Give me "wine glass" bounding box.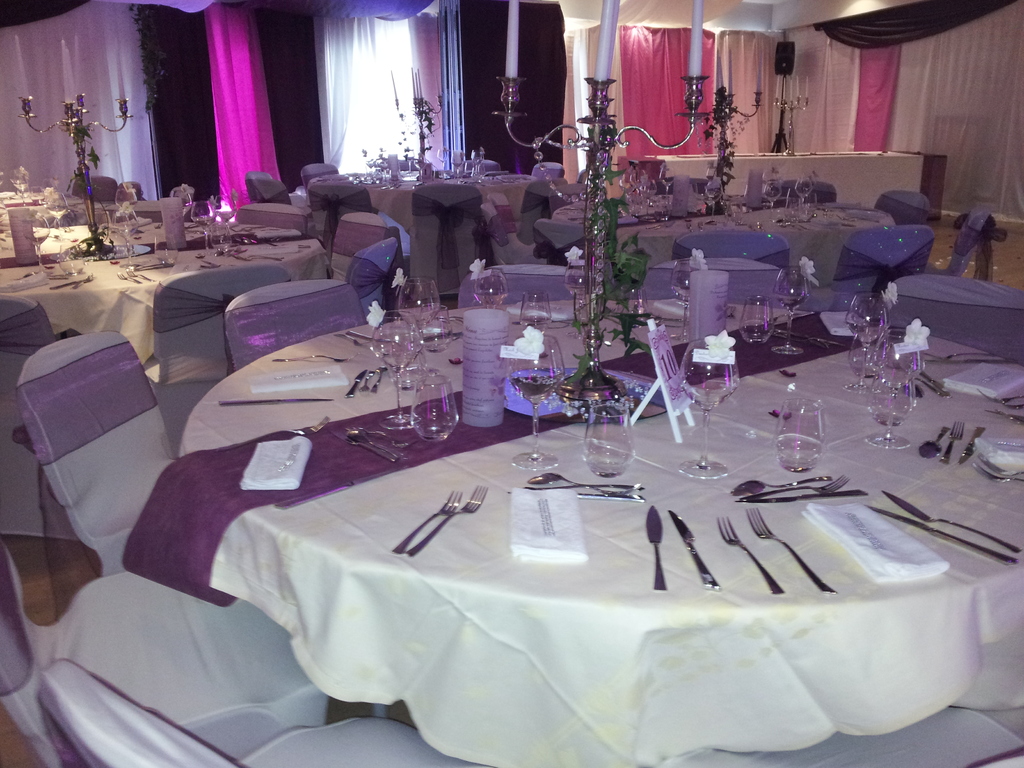
399, 276, 438, 342.
